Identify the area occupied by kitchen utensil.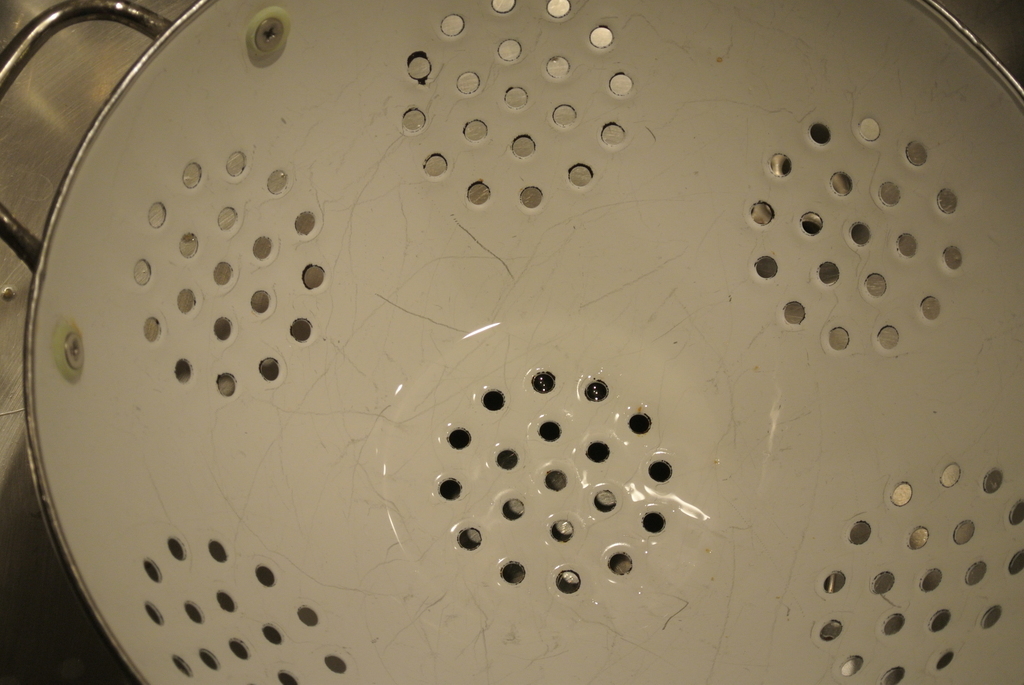
Area: 0, 0, 1020, 684.
